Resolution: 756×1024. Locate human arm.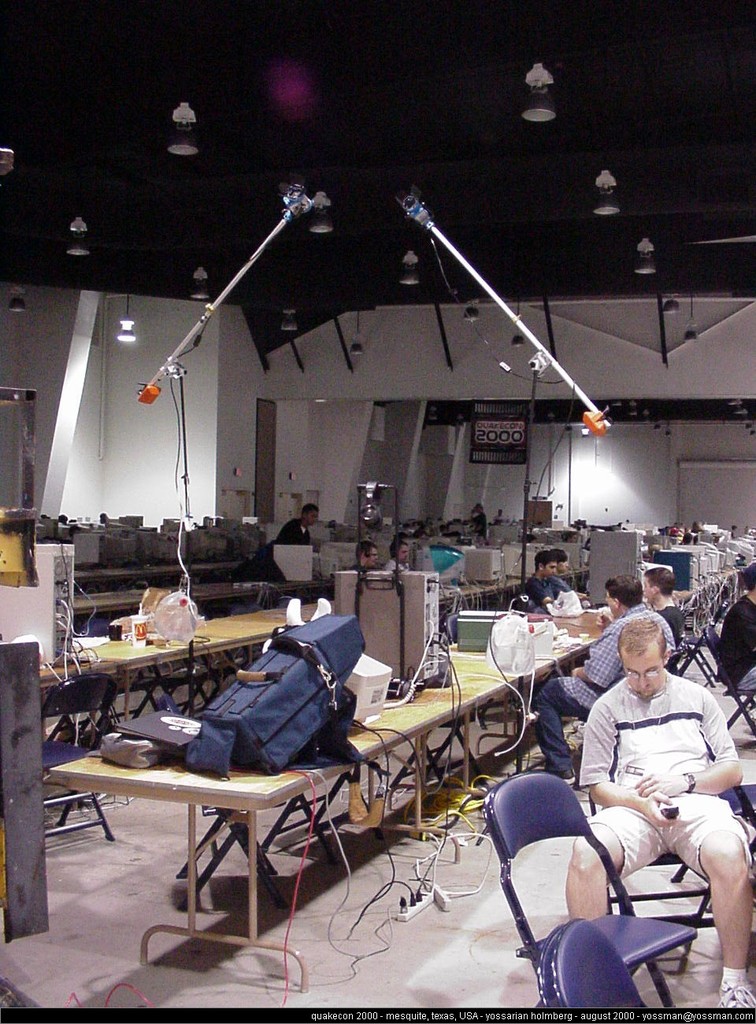
(x1=576, y1=702, x2=676, y2=827).
